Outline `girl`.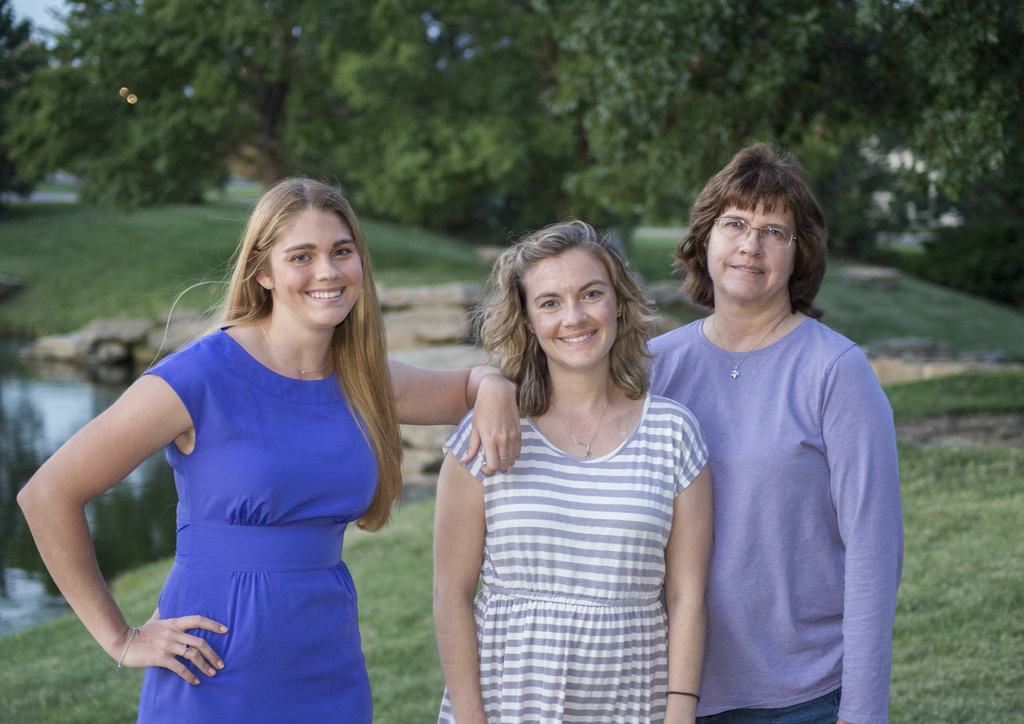
Outline: 18 176 520 723.
